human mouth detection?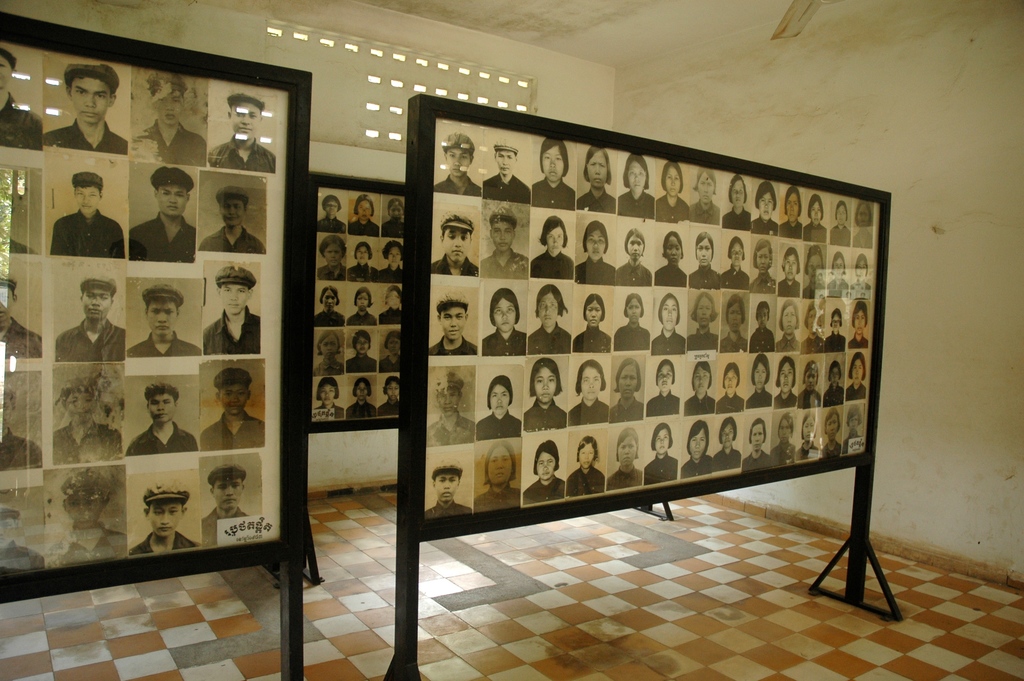
bbox=[668, 186, 676, 195]
